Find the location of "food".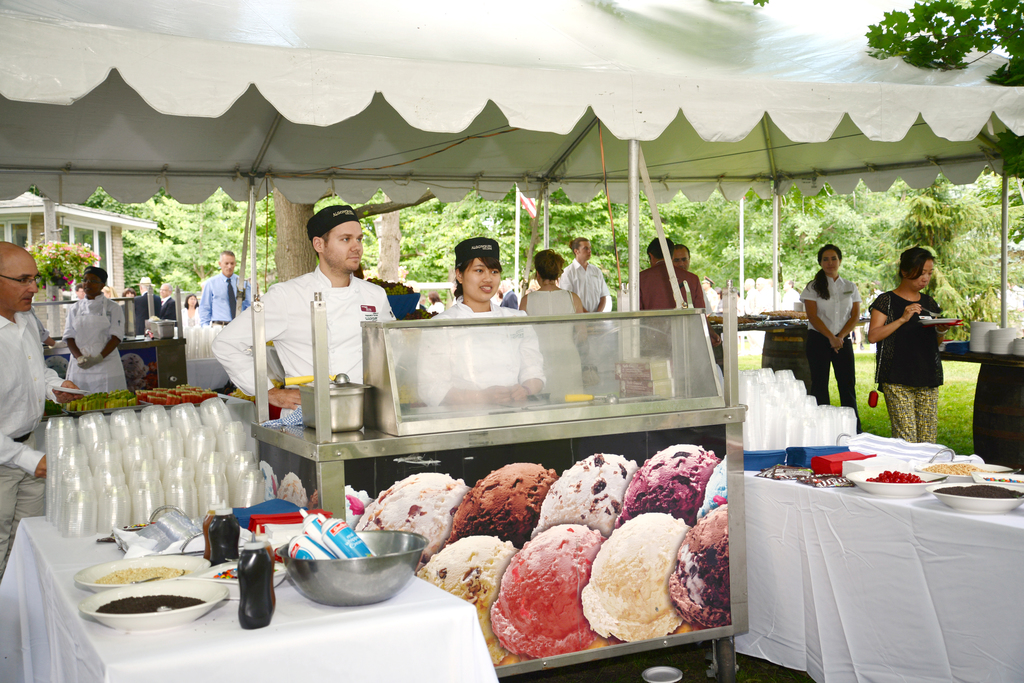
Location: (354, 442, 730, 663).
